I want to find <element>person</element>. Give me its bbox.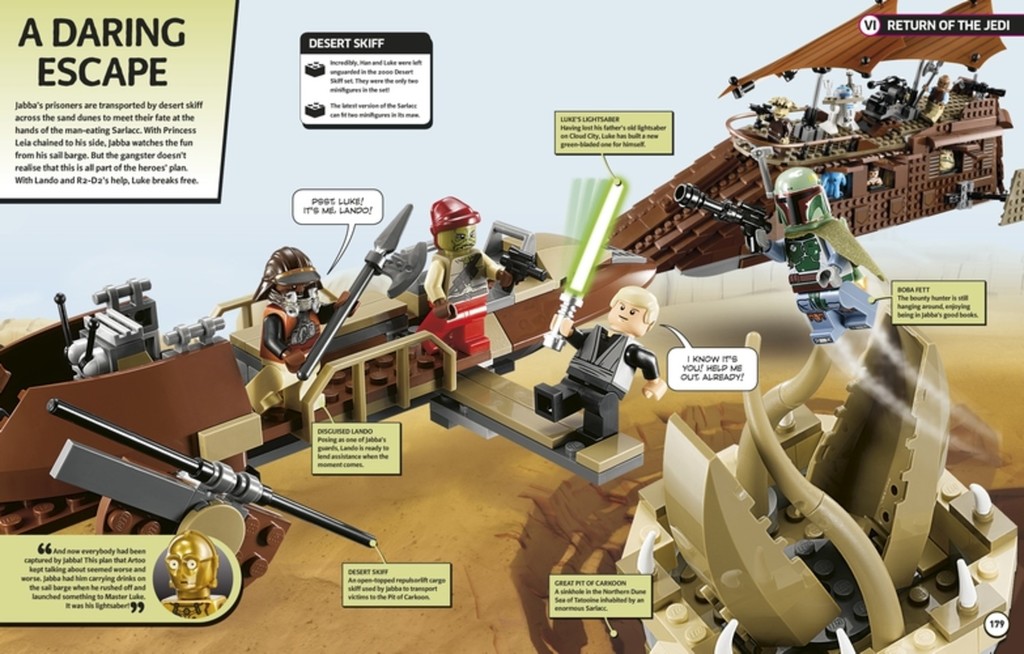
[254, 242, 361, 410].
